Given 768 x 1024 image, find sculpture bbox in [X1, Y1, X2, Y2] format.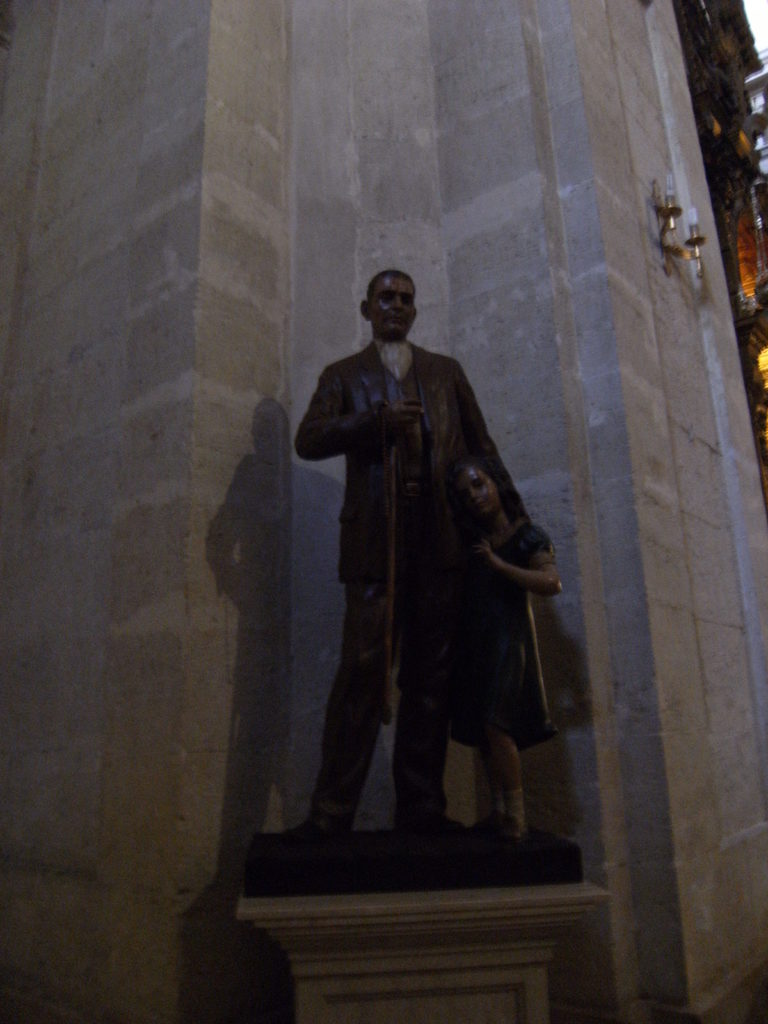
[282, 265, 560, 853].
